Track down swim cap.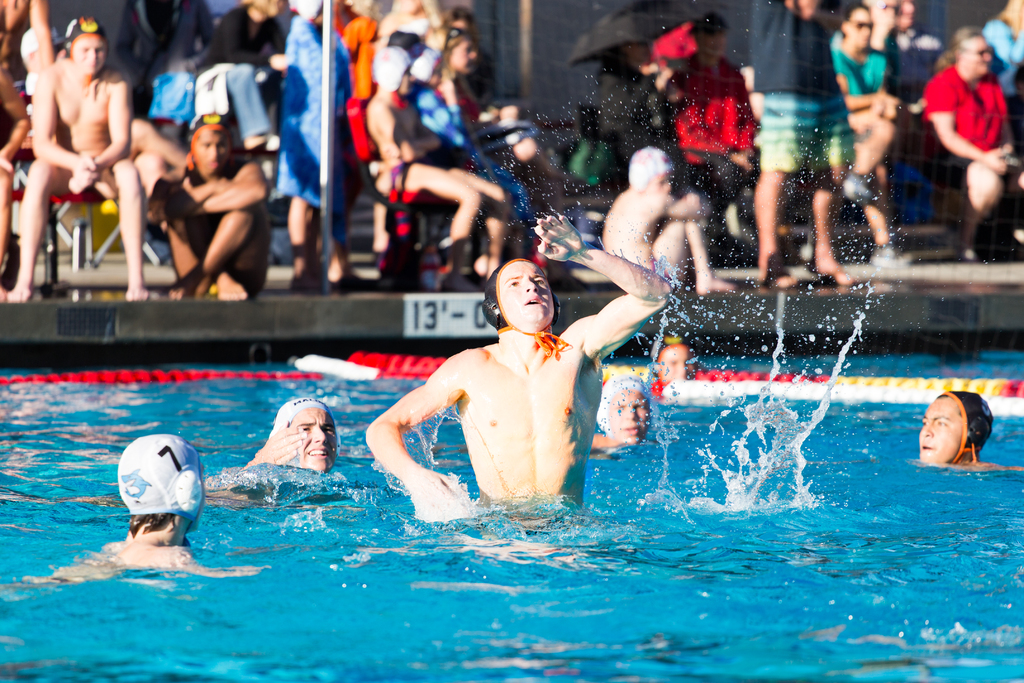
Tracked to x1=269, y1=395, x2=341, y2=459.
